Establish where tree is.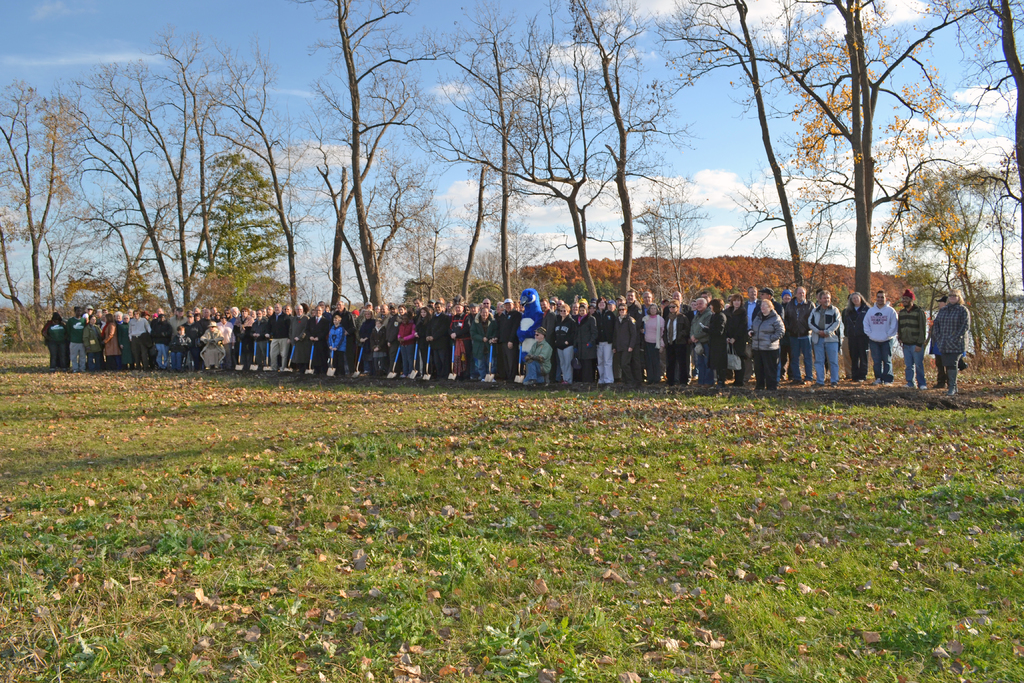
Established at 65, 55, 171, 311.
